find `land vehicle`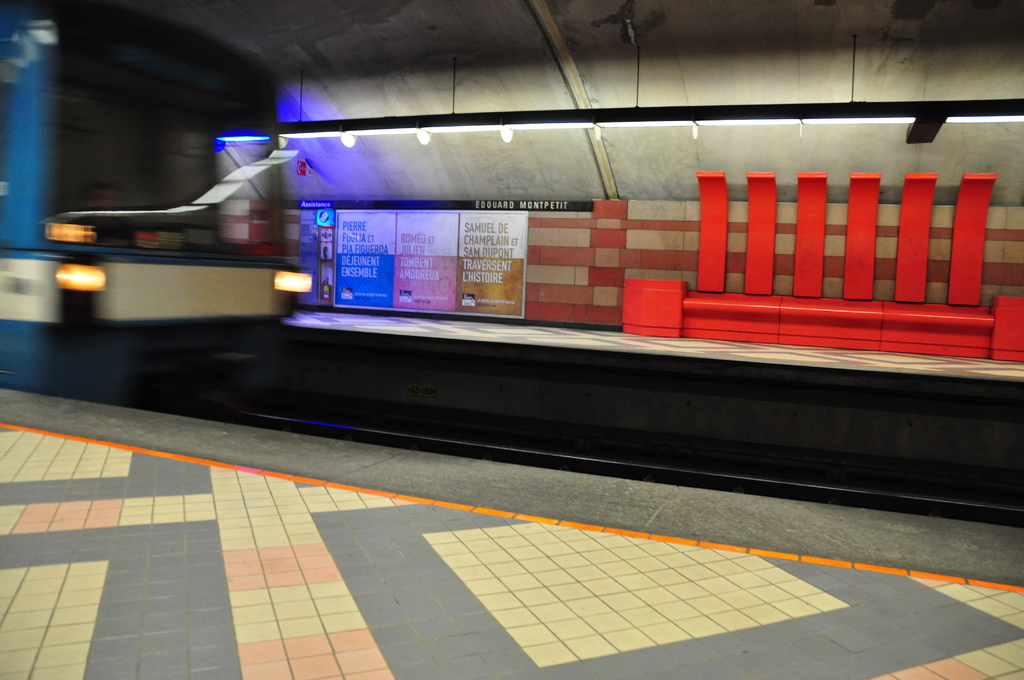
0/3/310/403
